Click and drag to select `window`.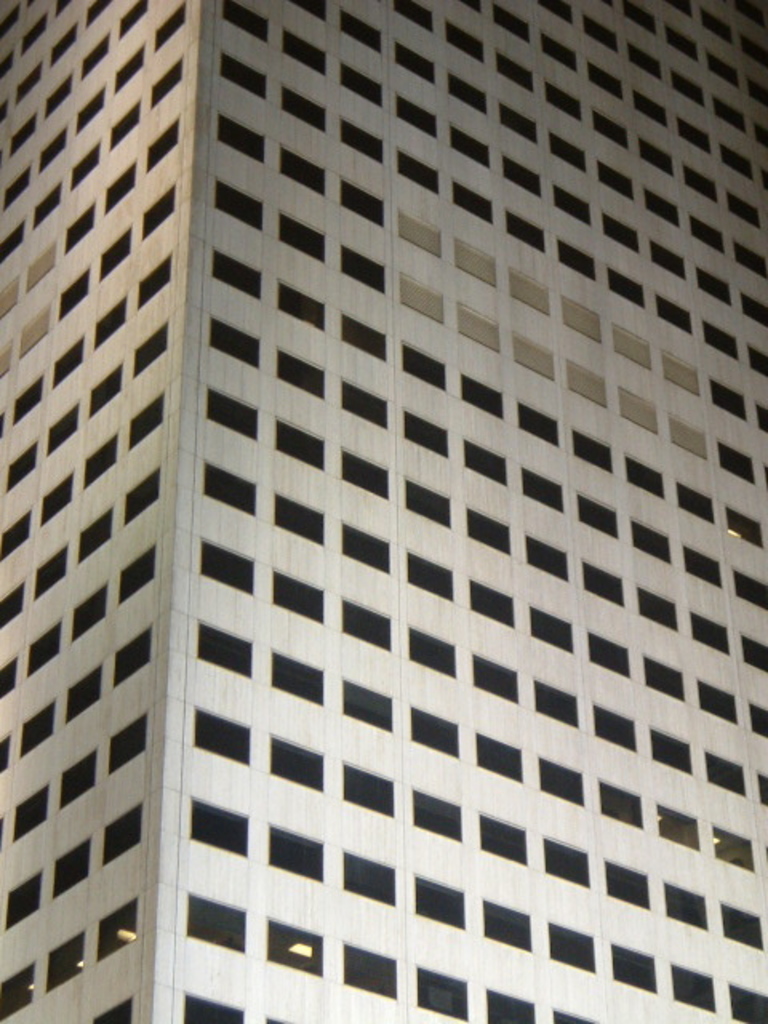
Selection: 730, 237, 766, 275.
